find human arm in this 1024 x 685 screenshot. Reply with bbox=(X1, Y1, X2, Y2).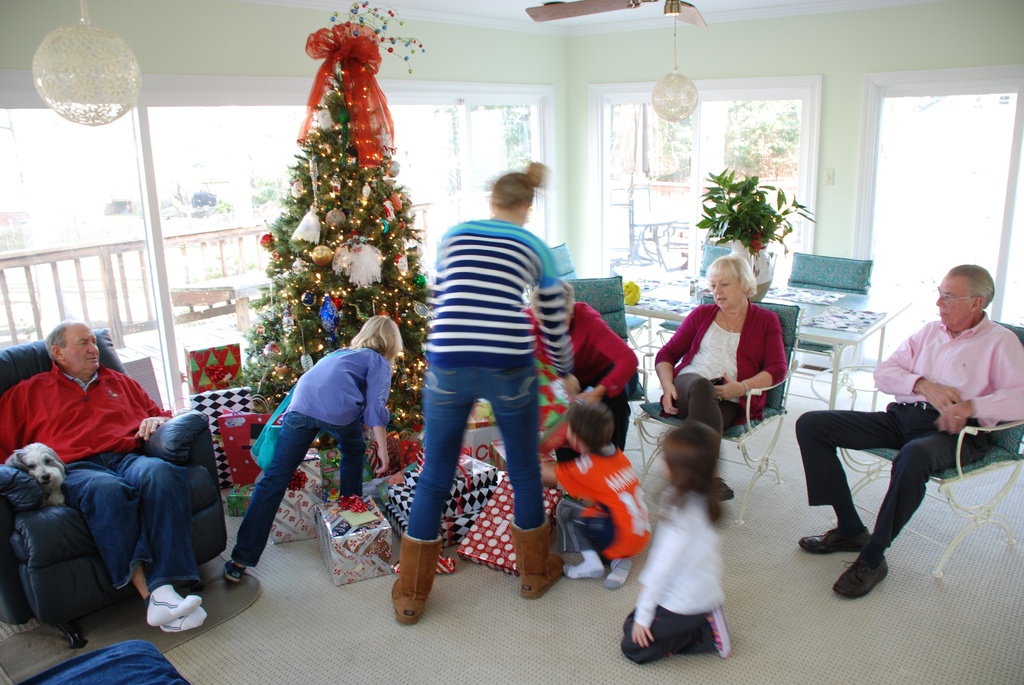
bbox=(617, 523, 685, 642).
